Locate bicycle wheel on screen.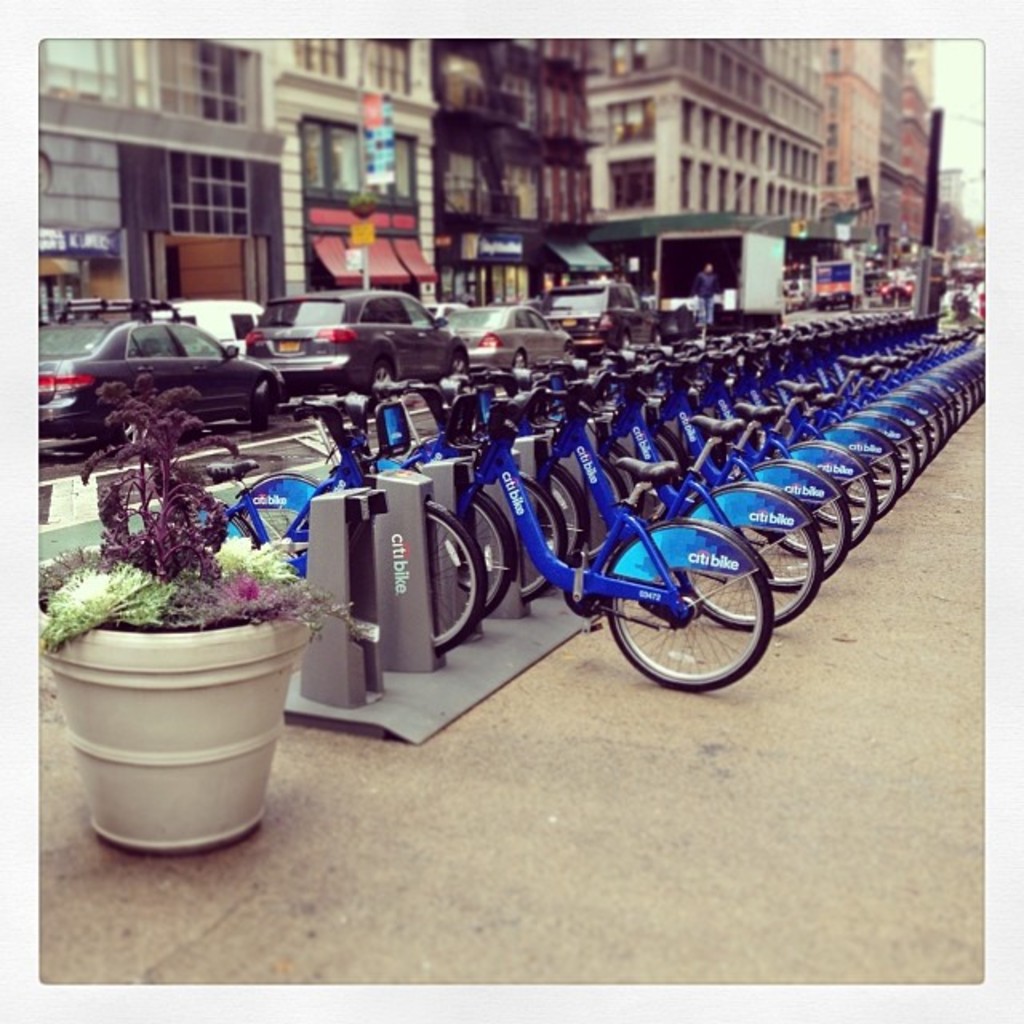
On screen at Rect(512, 477, 560, 602).
